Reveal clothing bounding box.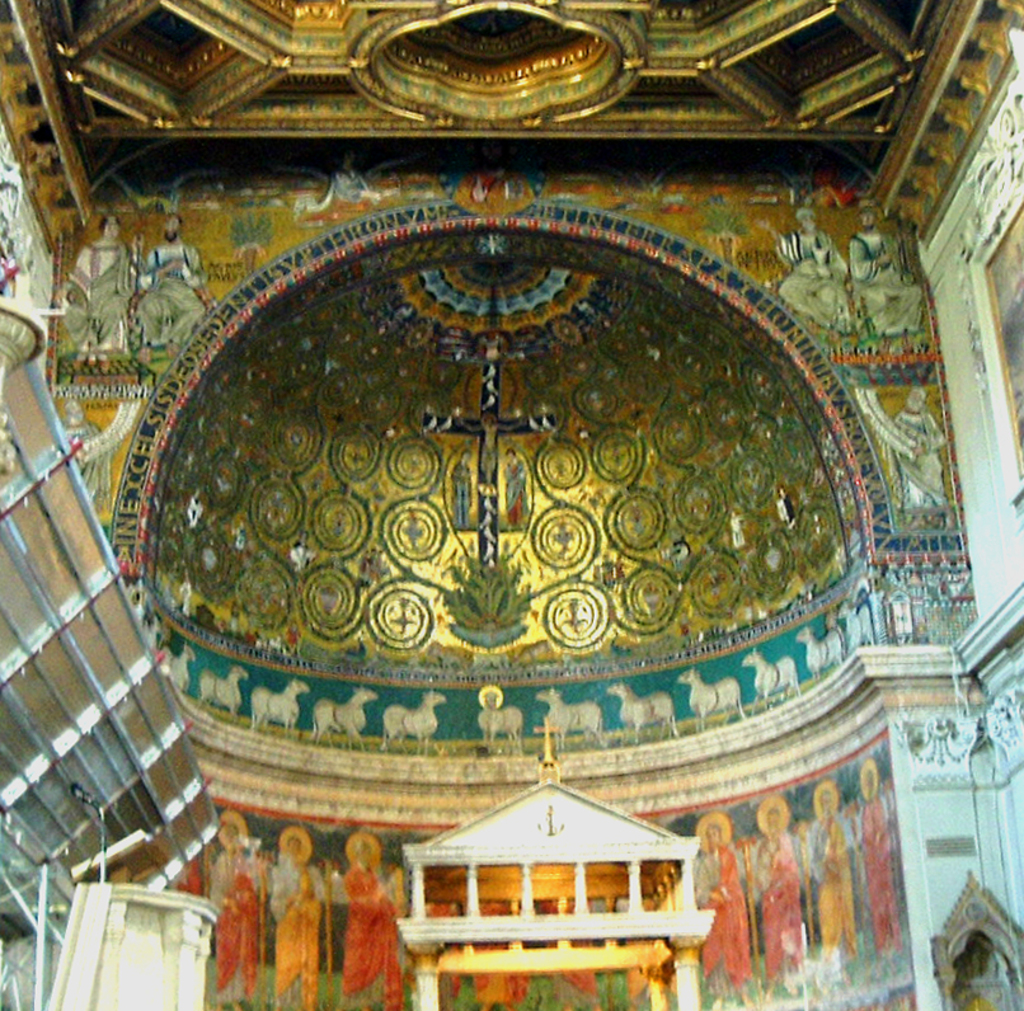
Revealed: x1=507, y1=460, x2=535, y2=523.
